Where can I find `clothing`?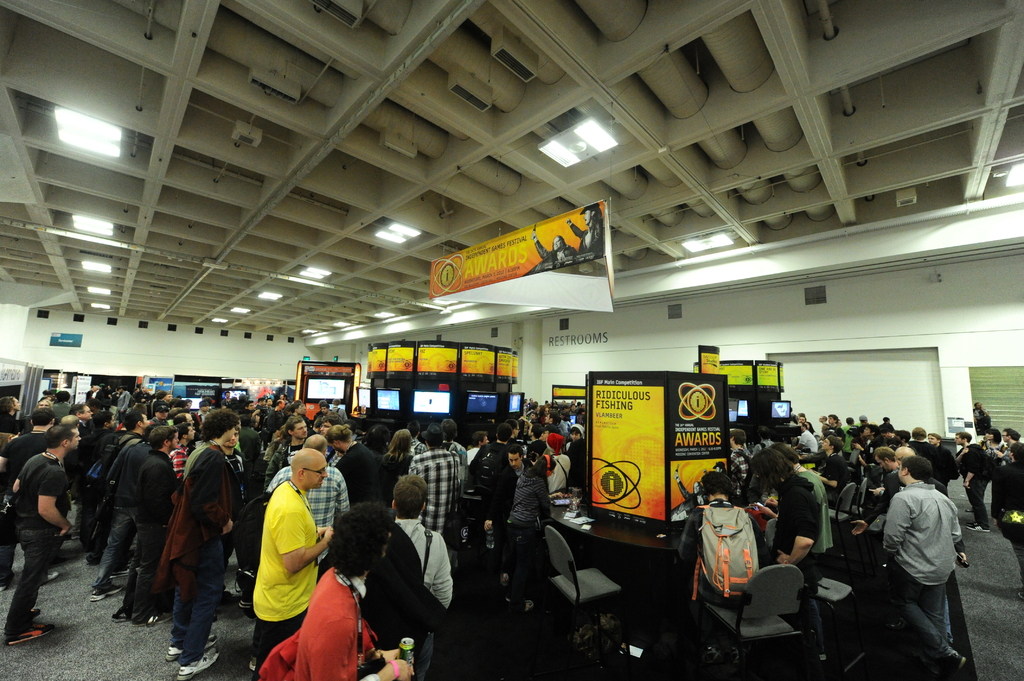
You can find it at bbox=[253, 464, 347, 652].
